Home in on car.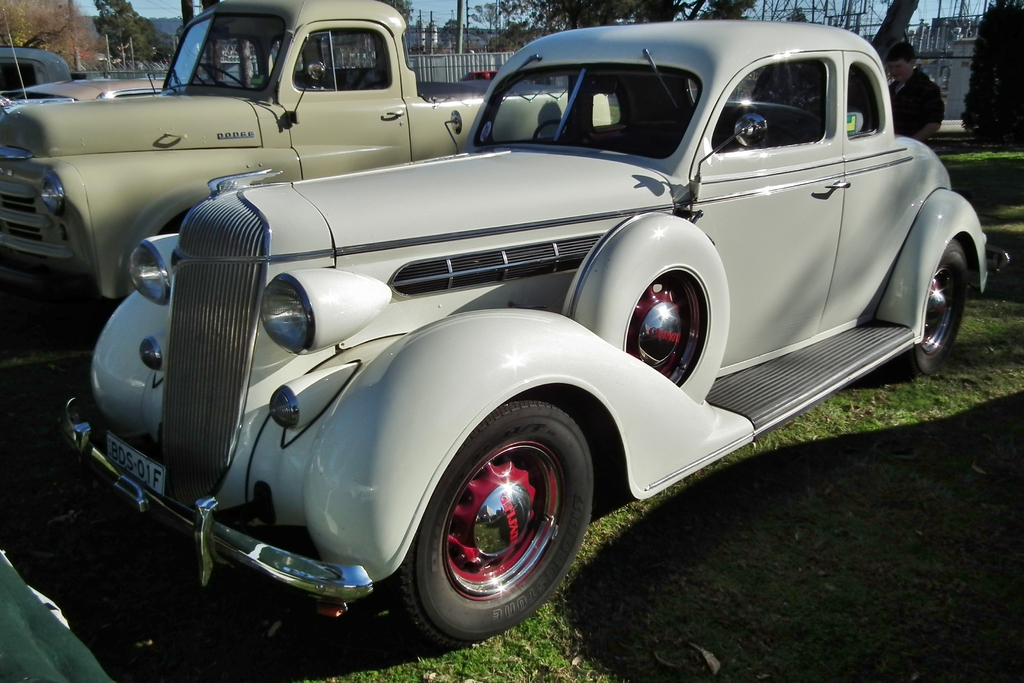
Homed in at l=63, t=17, r=1011, b=651.
